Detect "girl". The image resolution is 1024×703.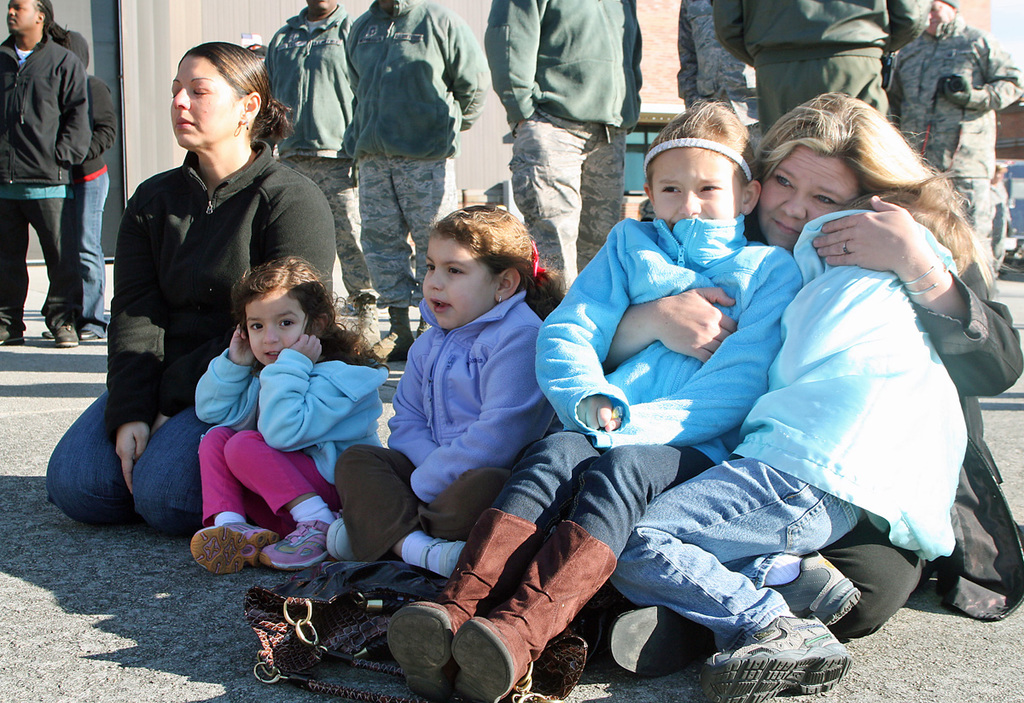
box(191, 255, 399, 567).
